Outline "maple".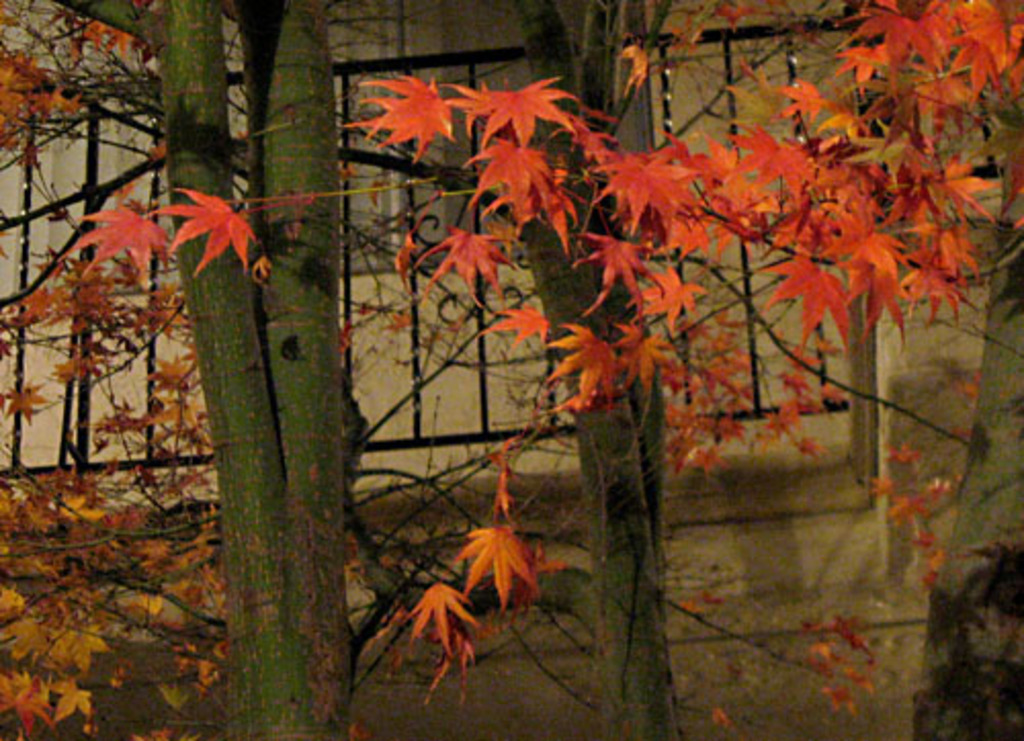
Outline: locate(0, 0, 1022, 739).
